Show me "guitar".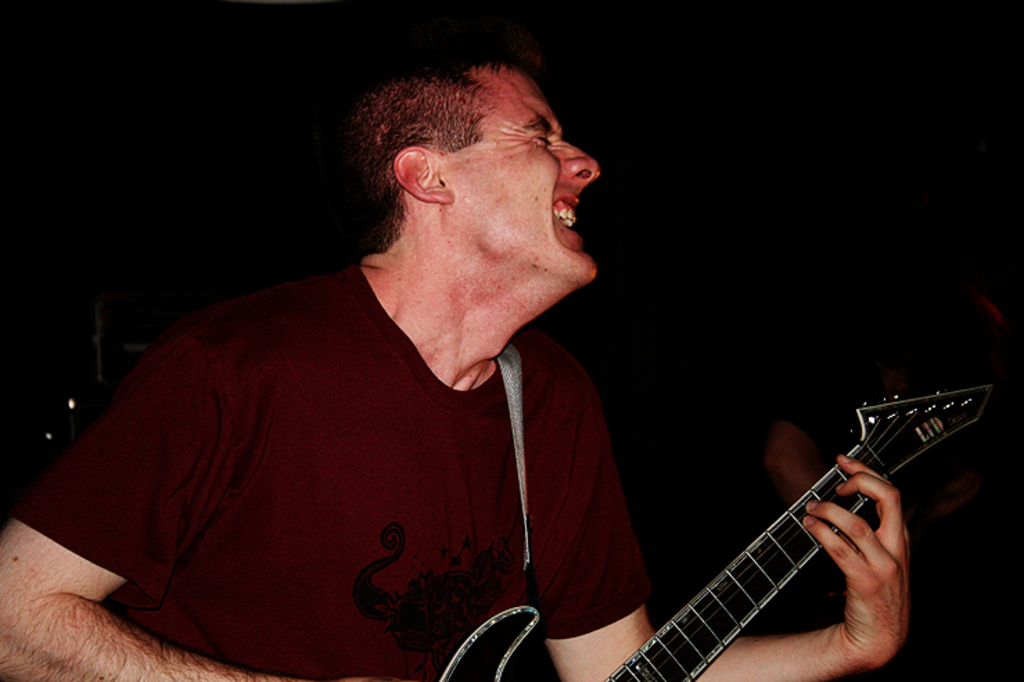
"guitar" is here: bbox=[432, 384, 995, 681].
